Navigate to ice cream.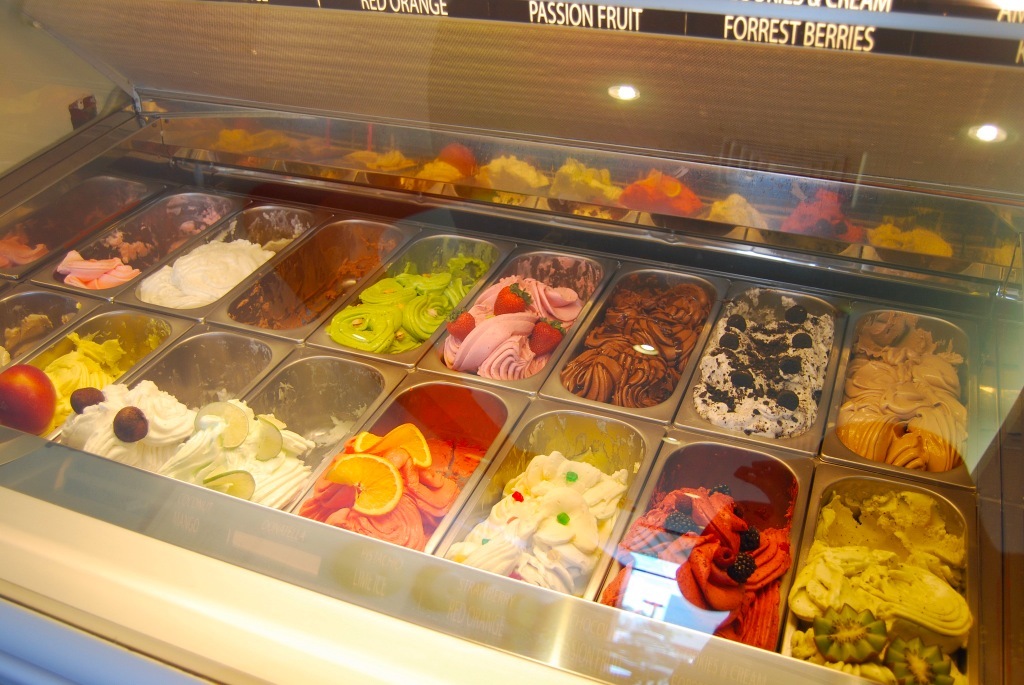
Navigation target: x1=256, y1=248, x2=381, y2=331.
